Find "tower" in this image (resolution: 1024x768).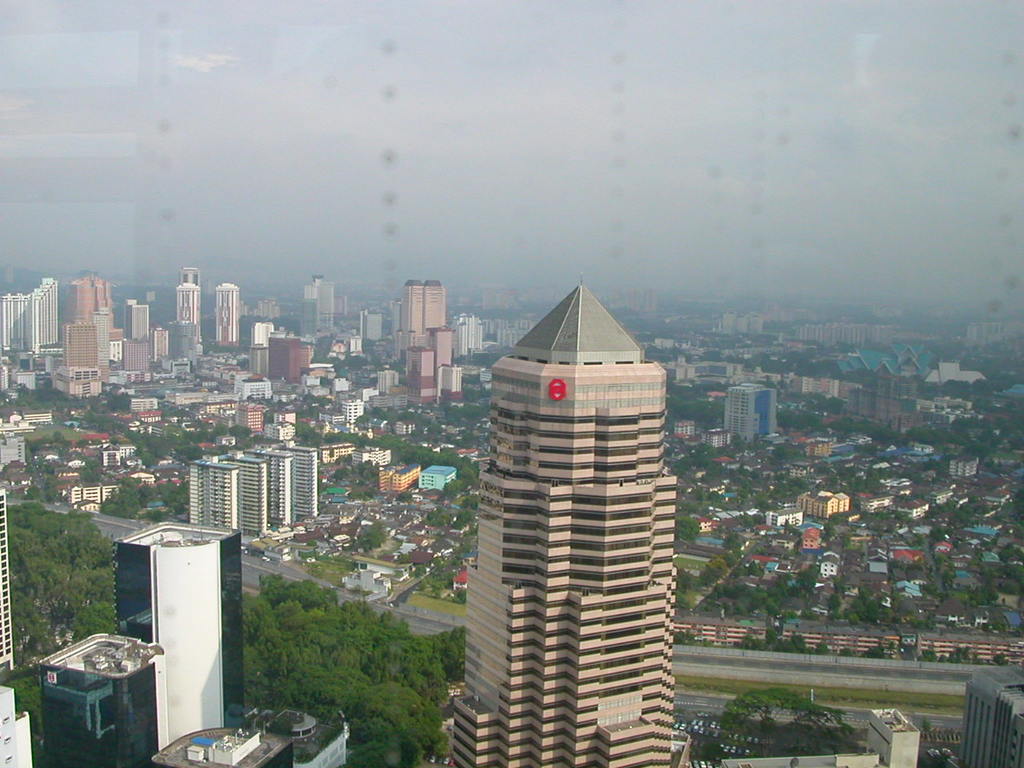
{"x1": 262, "y1": 337, "x2": 311, "y2": 381}.
